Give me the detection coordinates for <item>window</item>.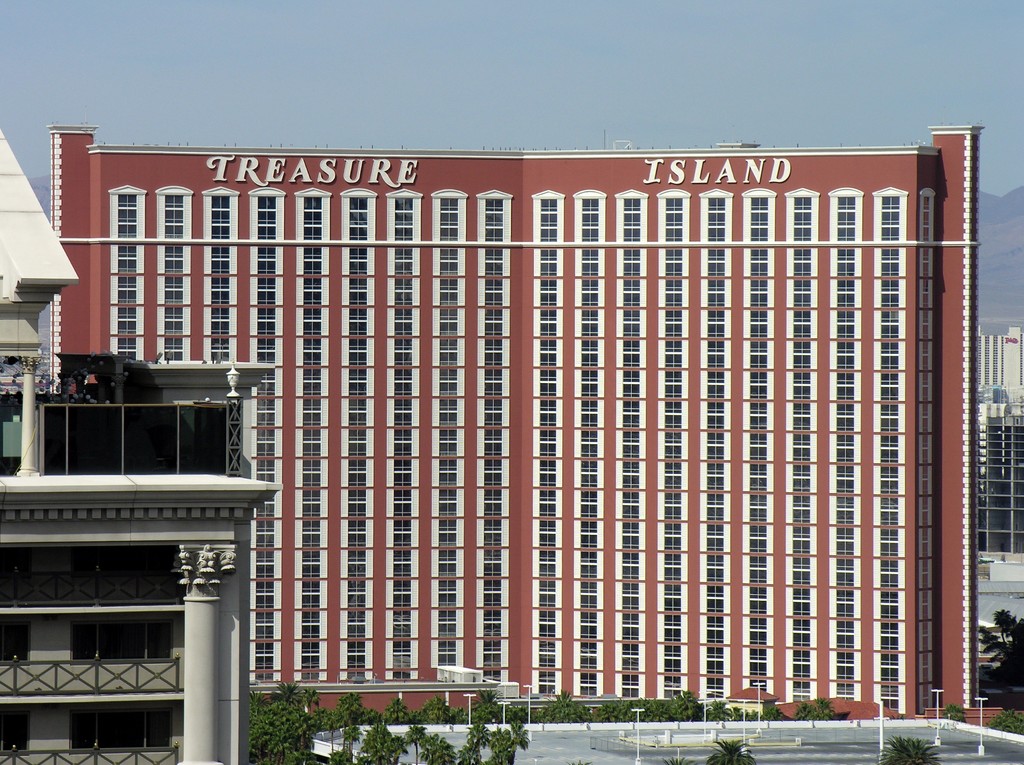
32:367:258:499.
